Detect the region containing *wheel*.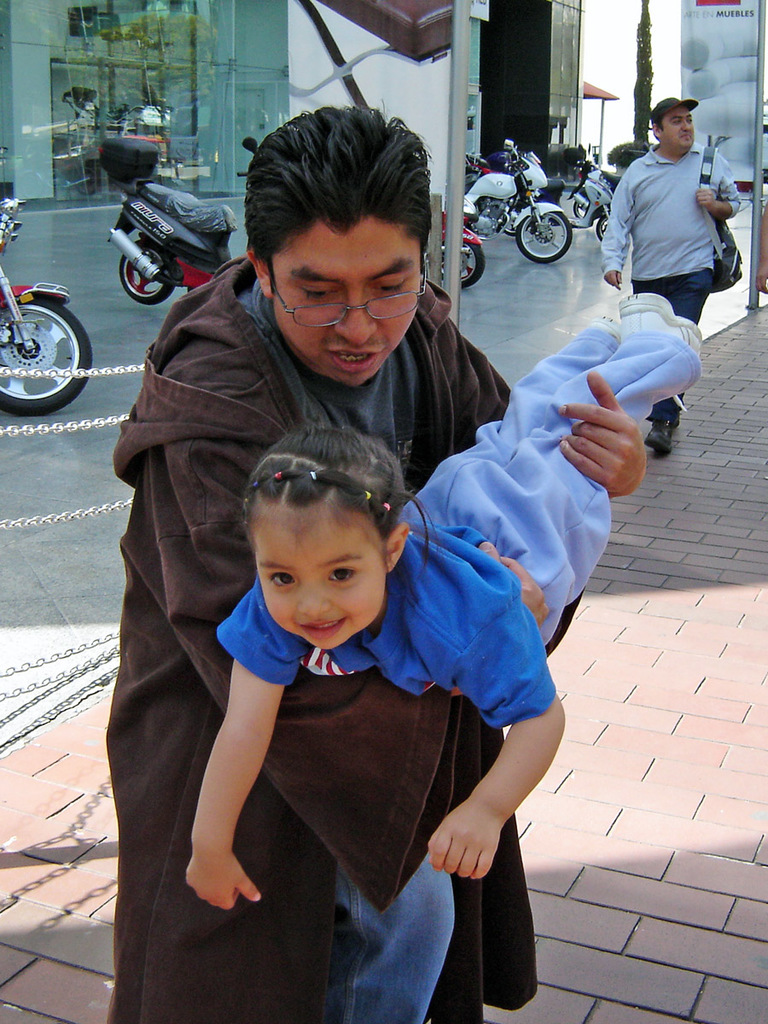
(595,214,611,239).
